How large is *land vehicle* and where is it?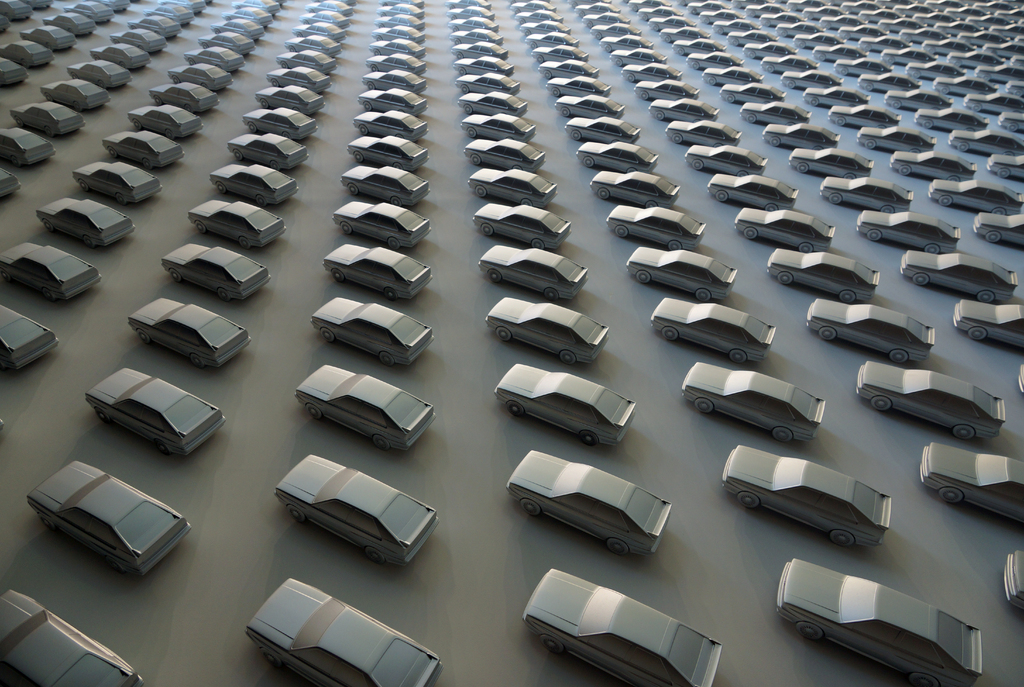
Bounding box: box(730, 0, 777, 9).
